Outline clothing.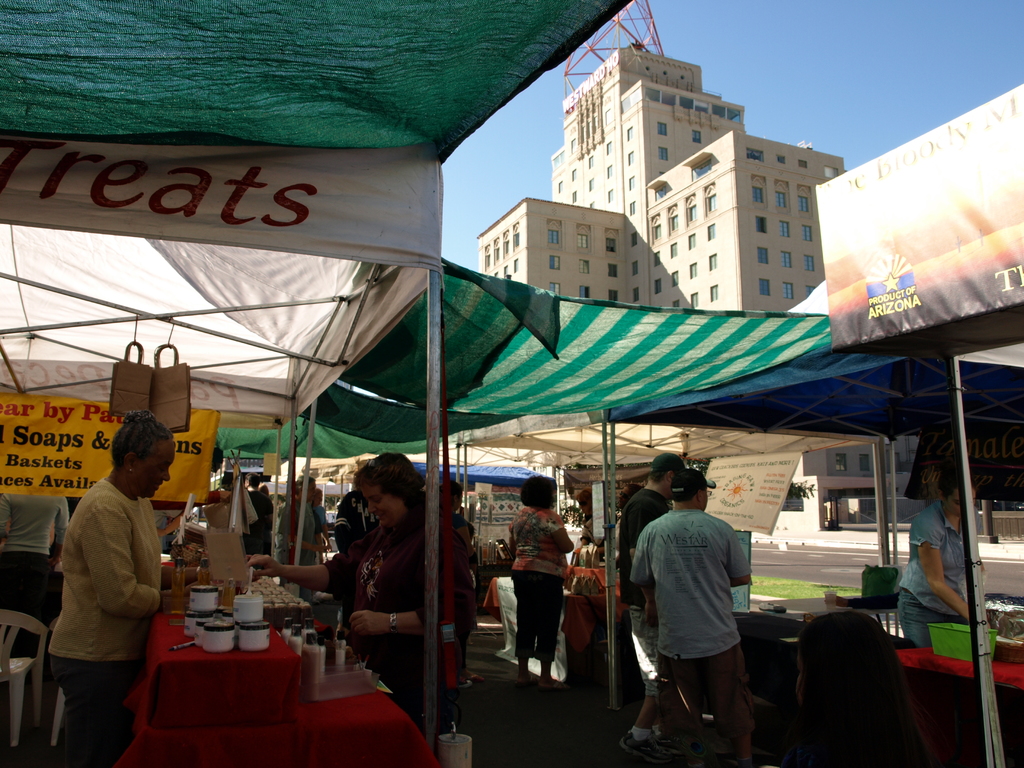
Outline: 876, 508, 999, 679.
